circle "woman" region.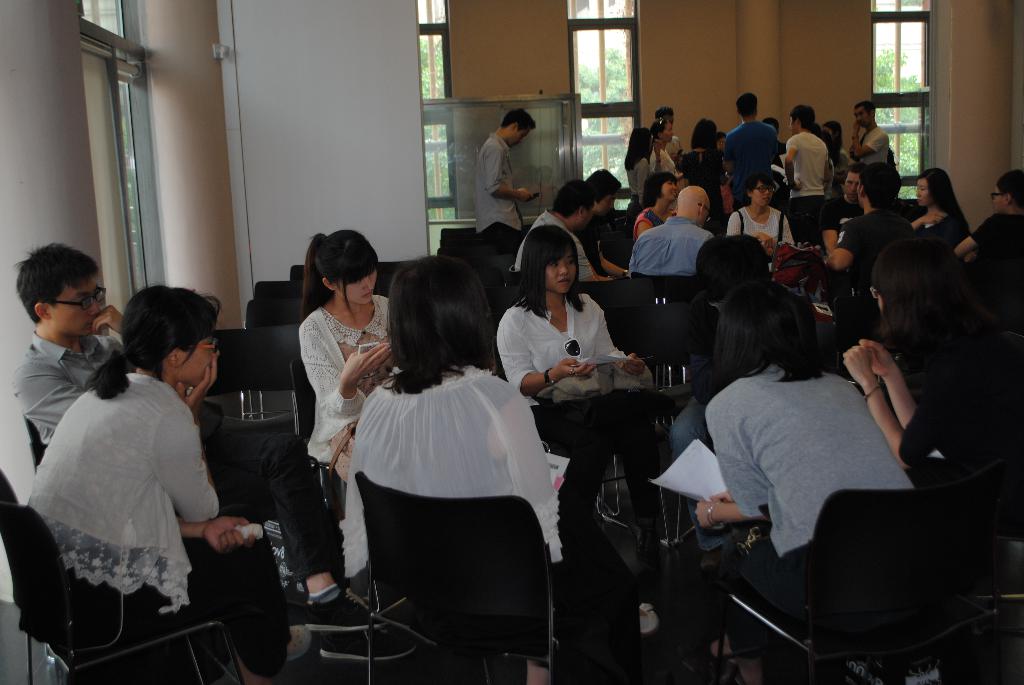
Region: {"x1": 724, "y1": 169, "x2": 806, "y2": 271}.
